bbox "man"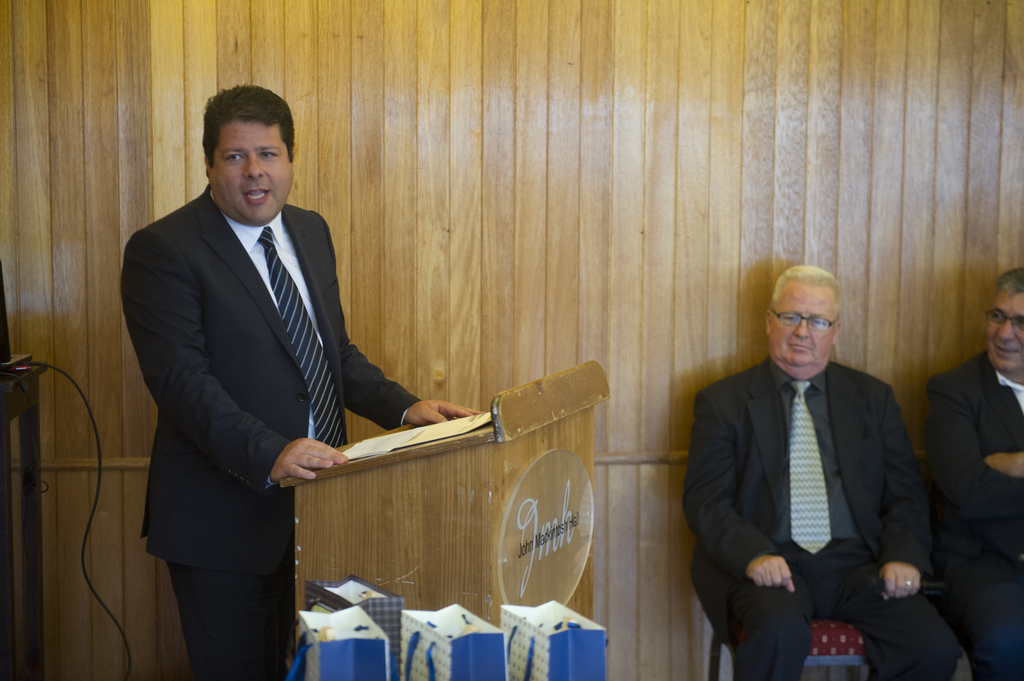
left=920, top=261, right=1023, bottom=680
